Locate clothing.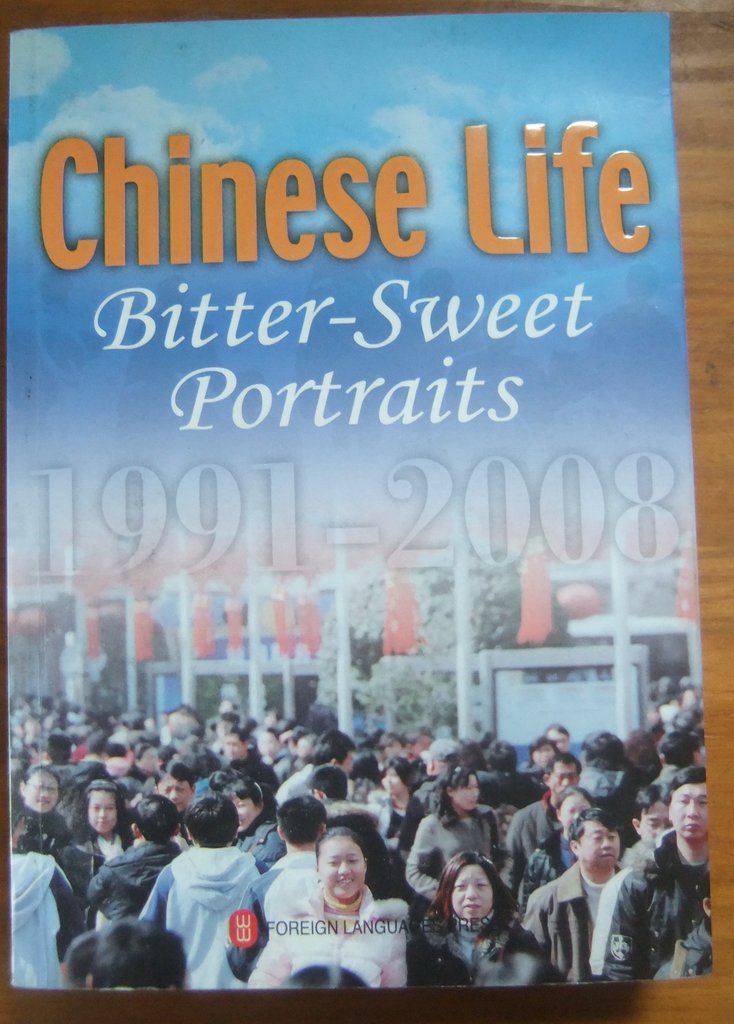
Bounding box: (407,809,514,905).
